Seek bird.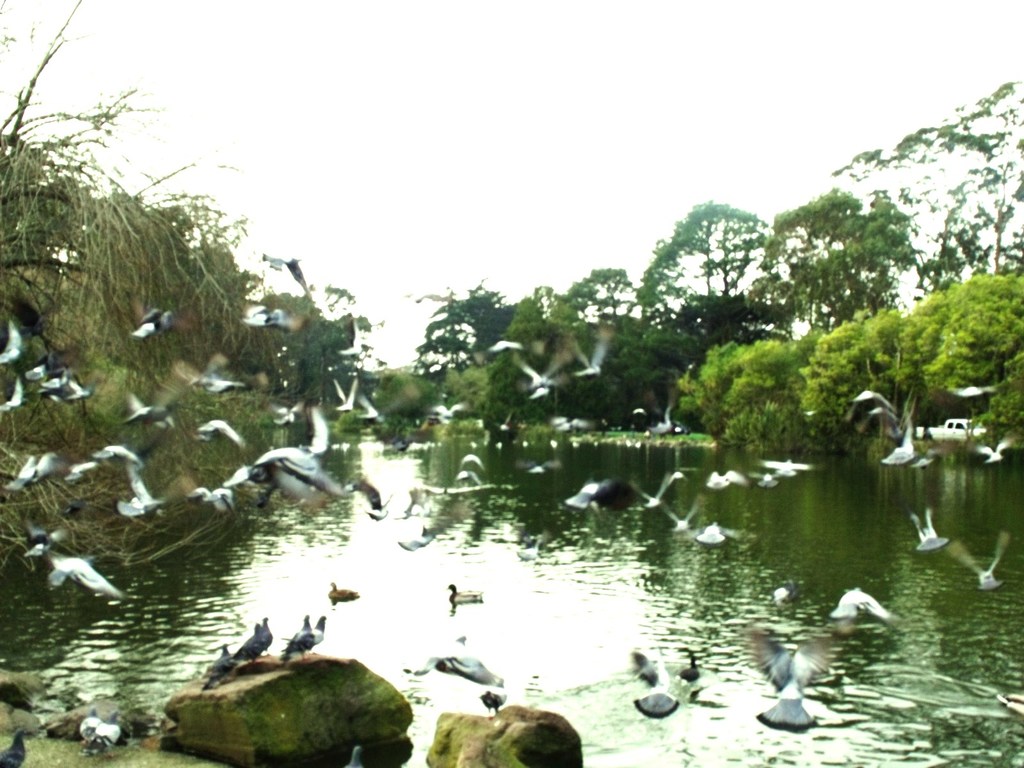
(231,618,267,666).
